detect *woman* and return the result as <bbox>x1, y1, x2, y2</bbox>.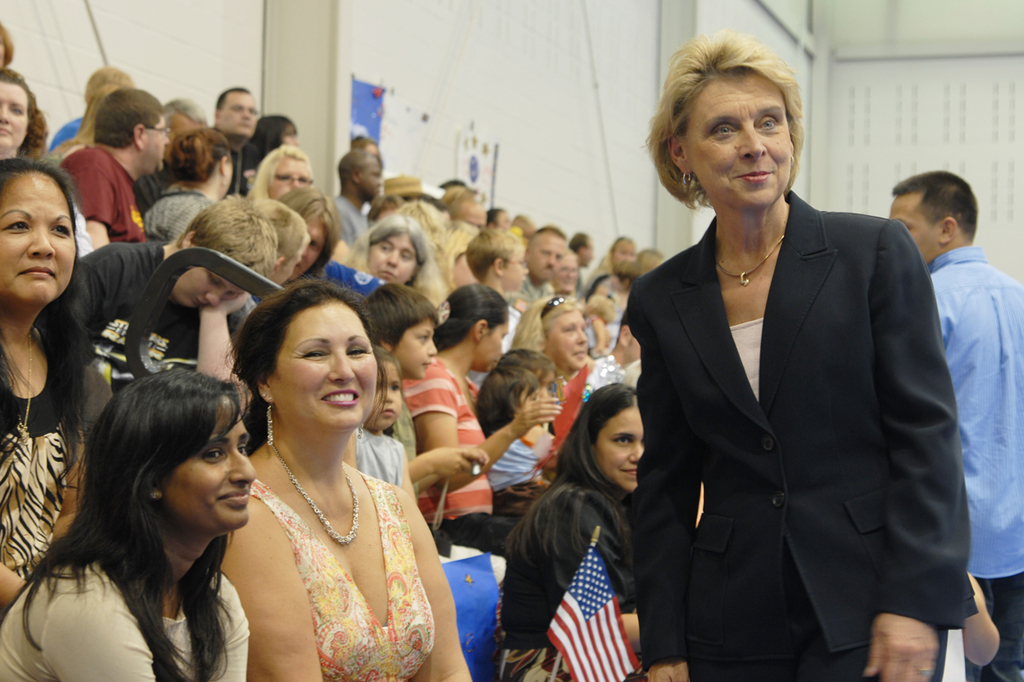
<bbox>0, 152, 92, 619</bbox>.
